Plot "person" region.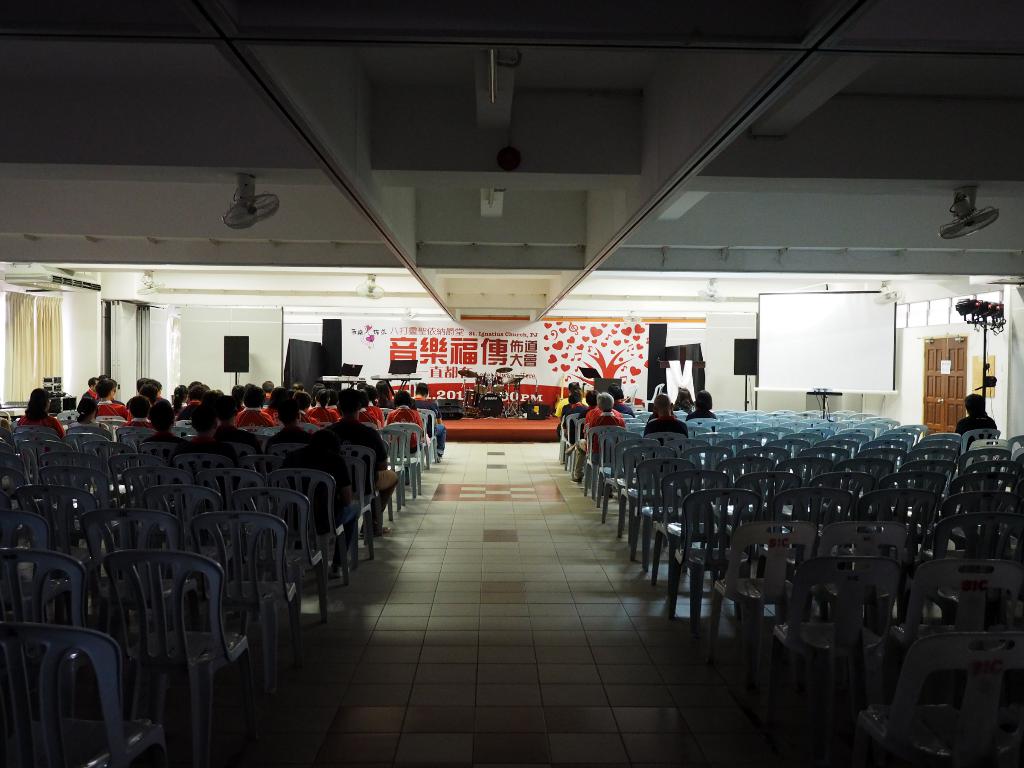
Plotted at locate(955, 393, 1002, 455).
